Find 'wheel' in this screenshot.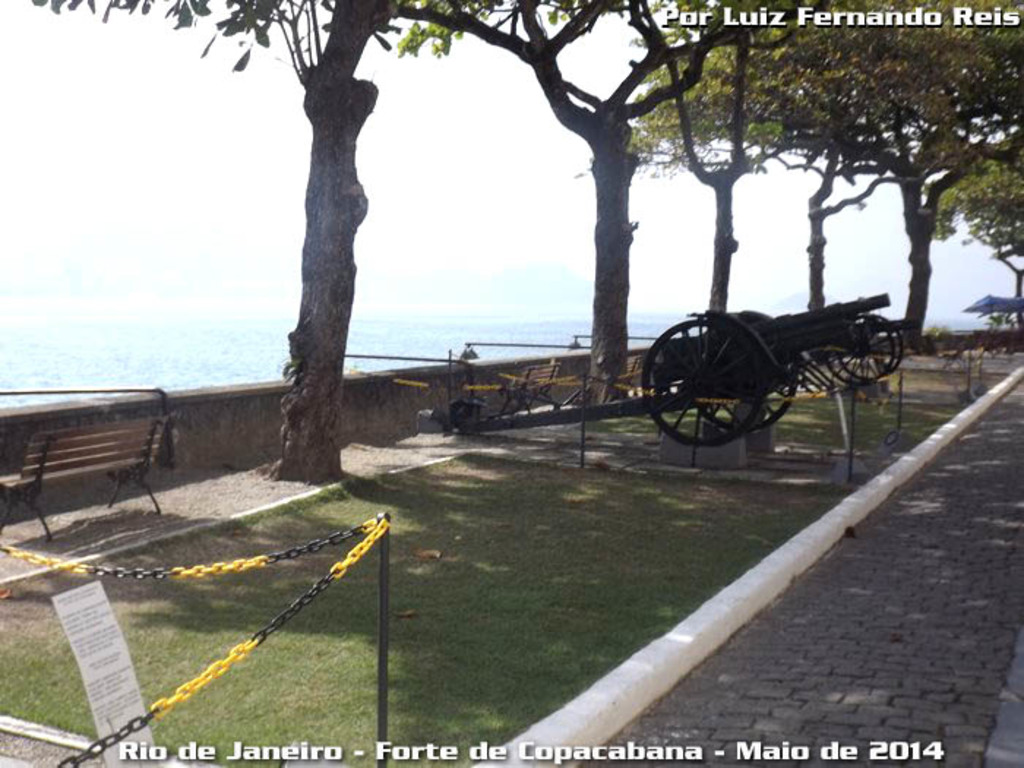
The bounding box for 'wheel' is crop(848, 319, 904, 380).
